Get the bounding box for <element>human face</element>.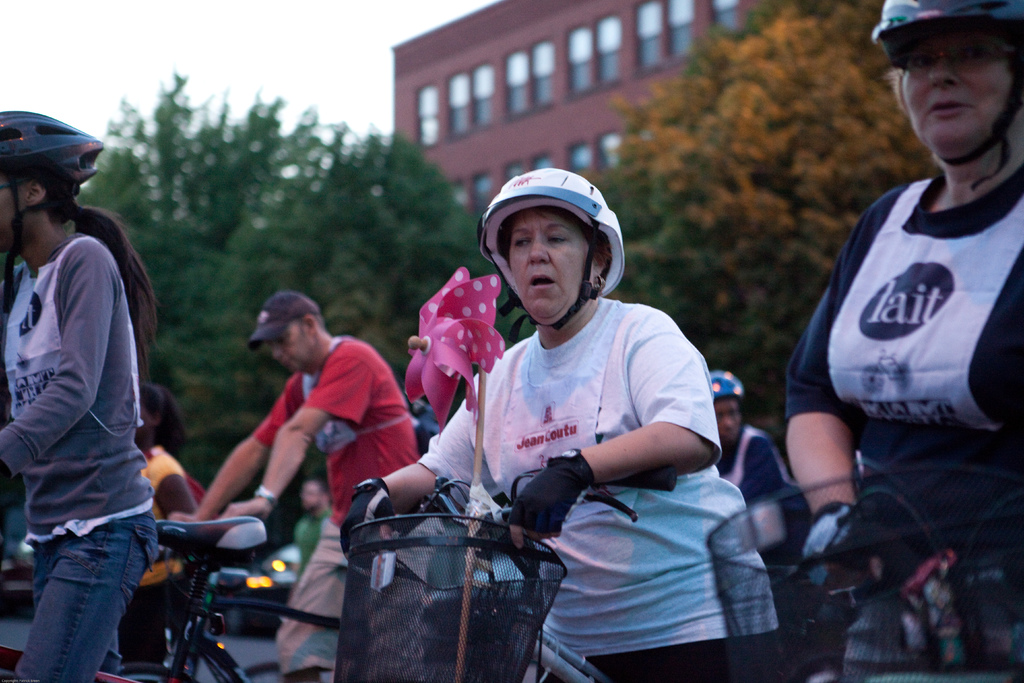
(714,395,740,443).
